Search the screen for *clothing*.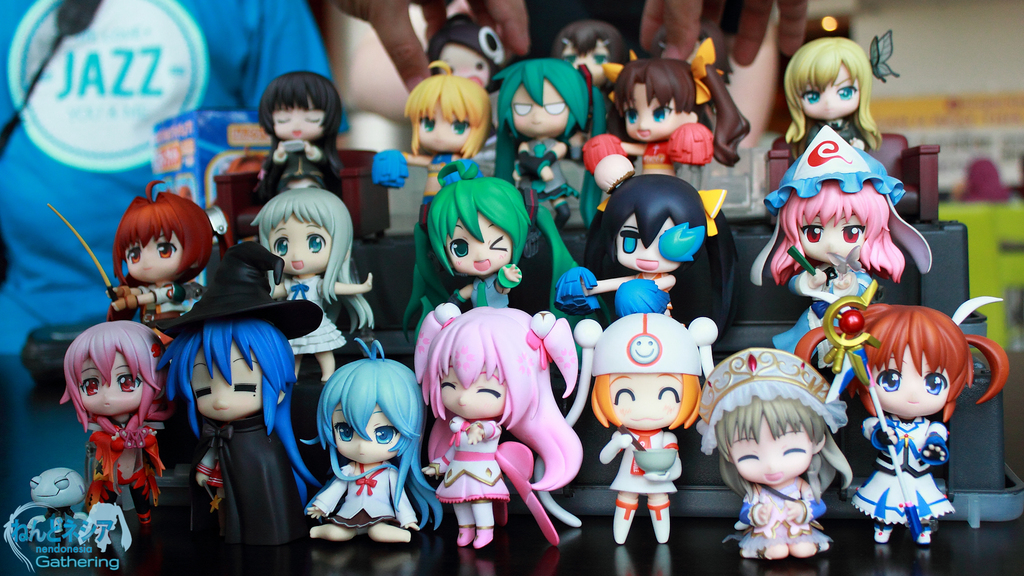
Found at <box>519,138,579,198</box>.
